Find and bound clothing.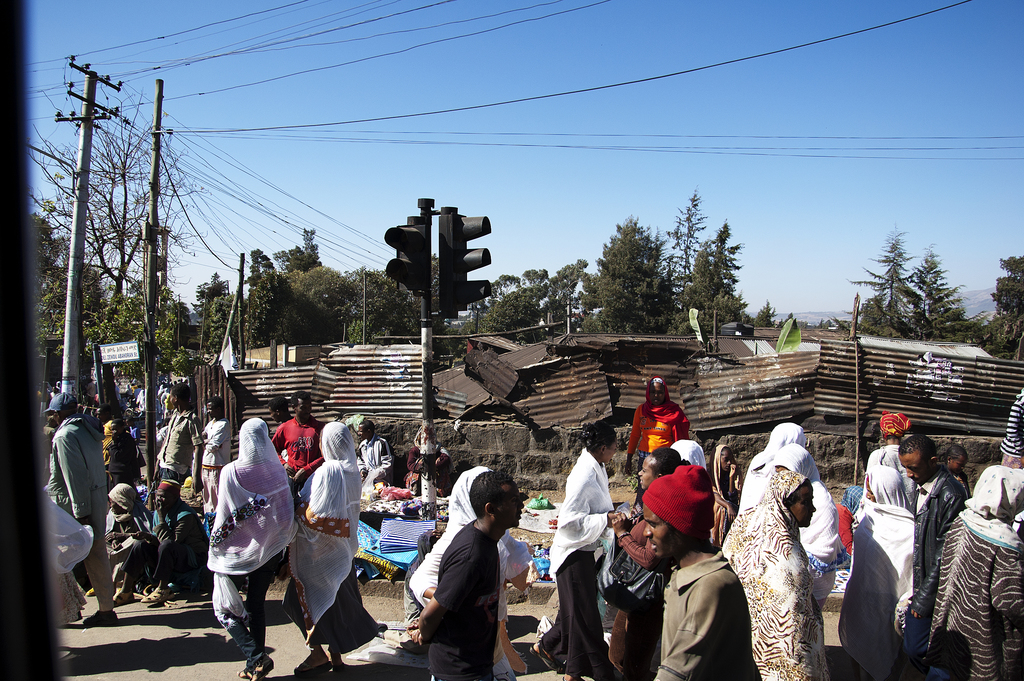
Bound: x1=872, y1=443, x2=917, y2=488.
